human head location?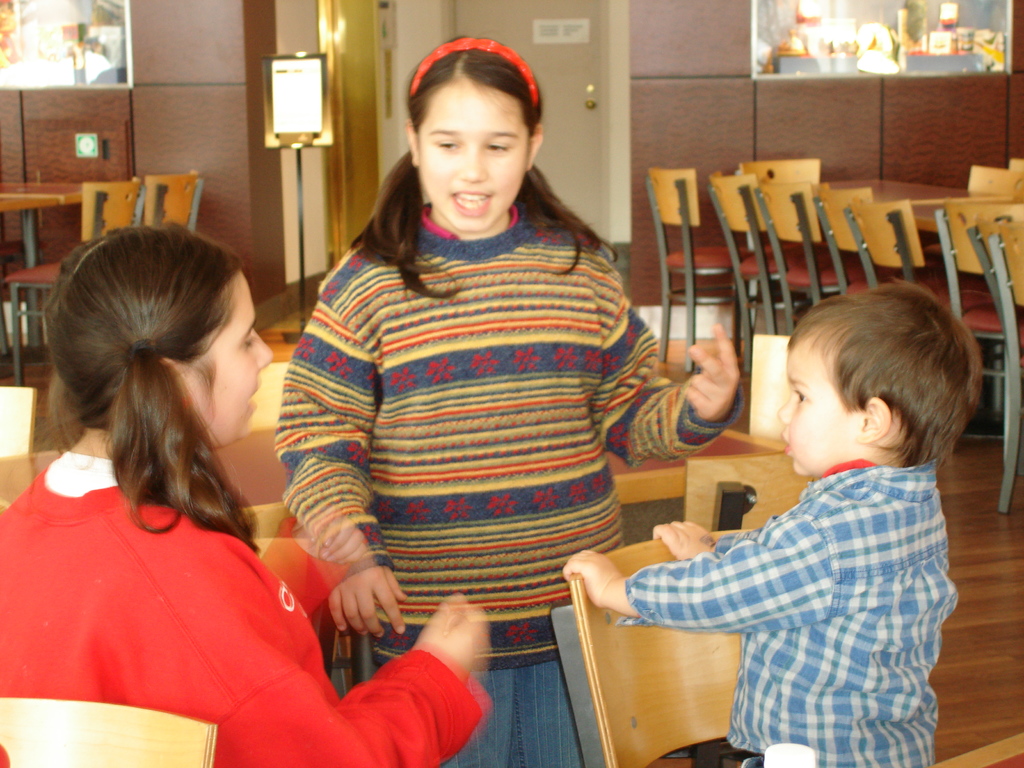
<box>399,36,541,240</box>
